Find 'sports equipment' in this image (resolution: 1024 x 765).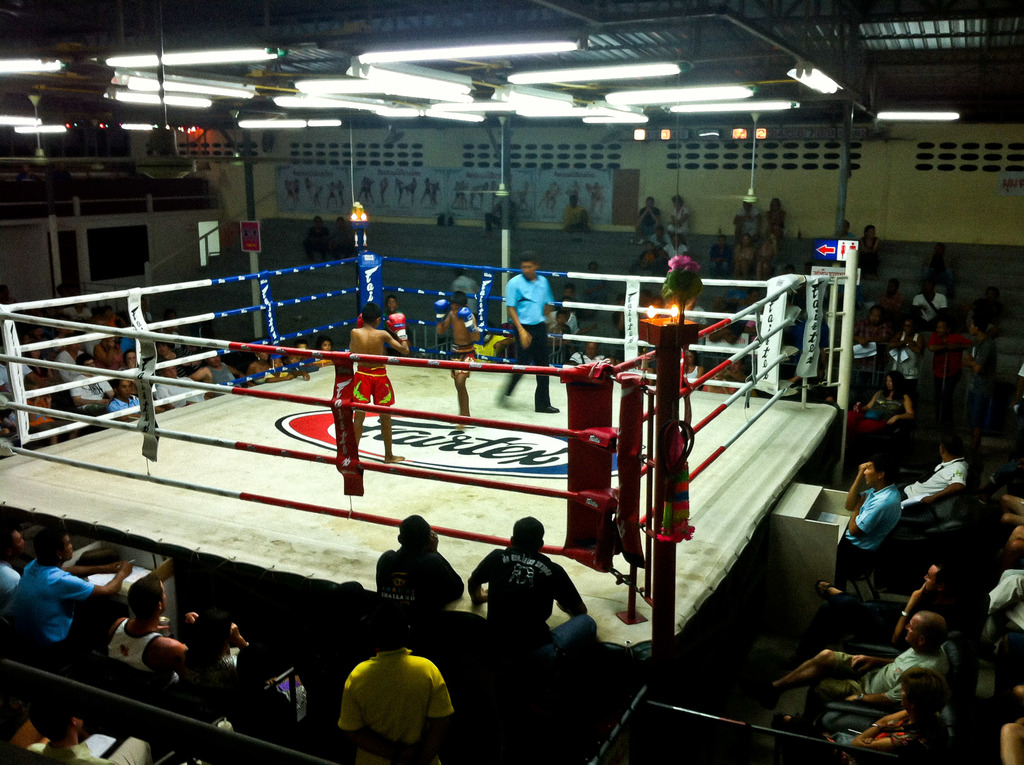
<box>355,312,365,330</box>.
